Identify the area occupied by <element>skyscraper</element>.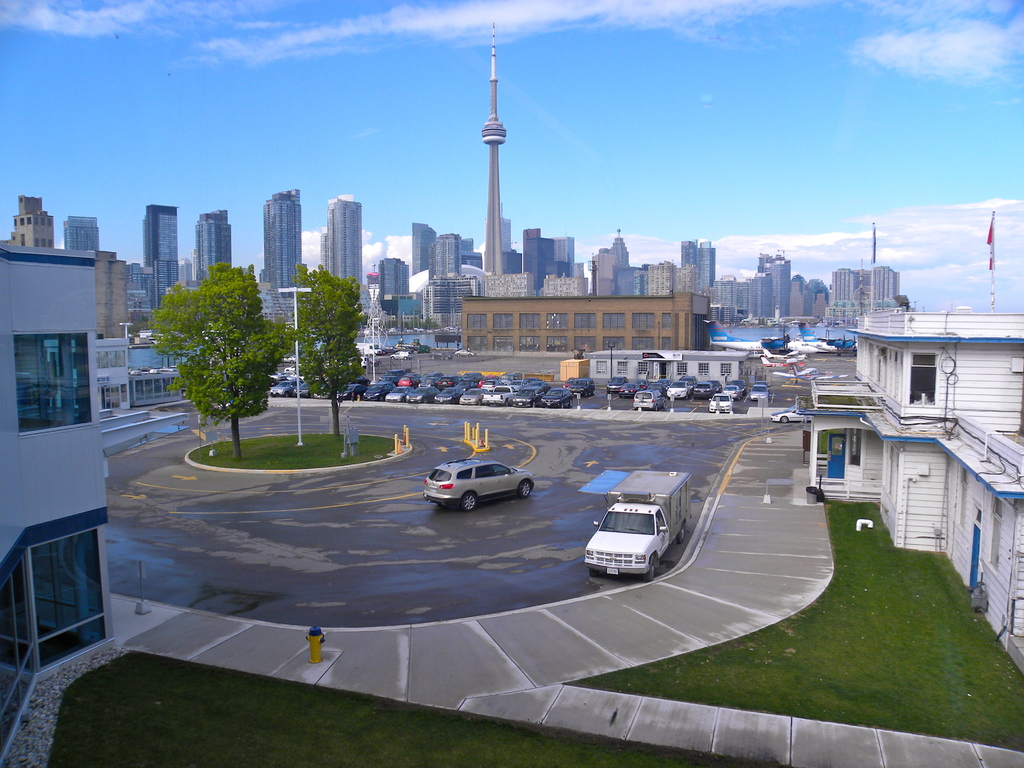
Area: 559 237 573 265.
